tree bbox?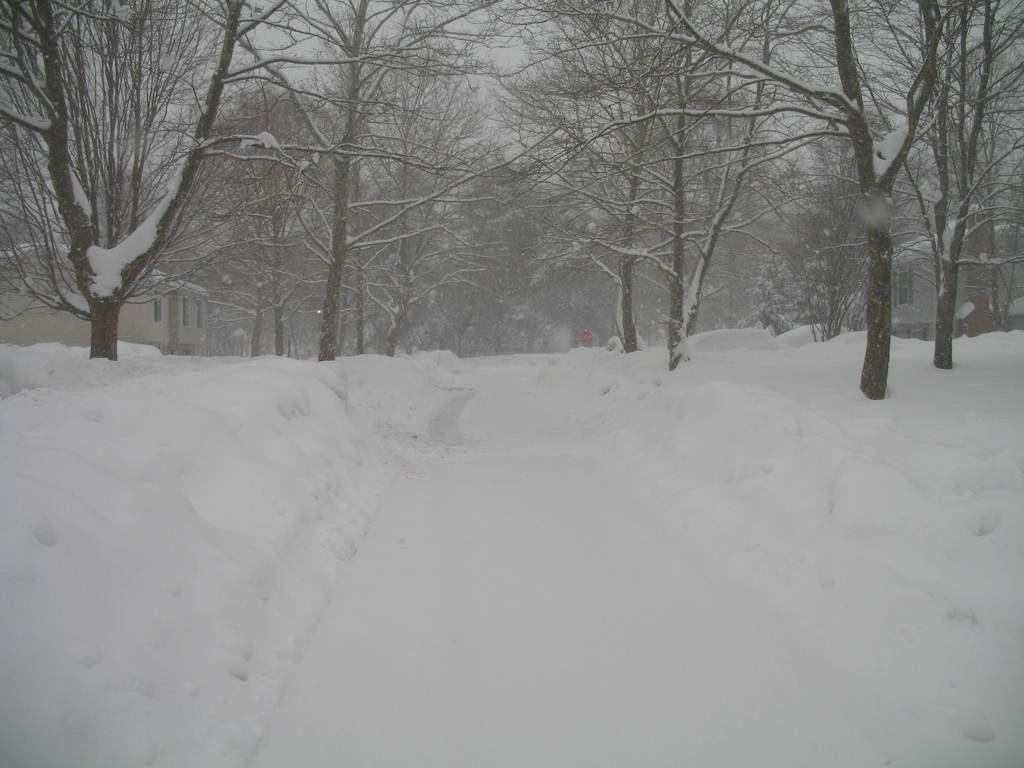
557:0:1023:394
